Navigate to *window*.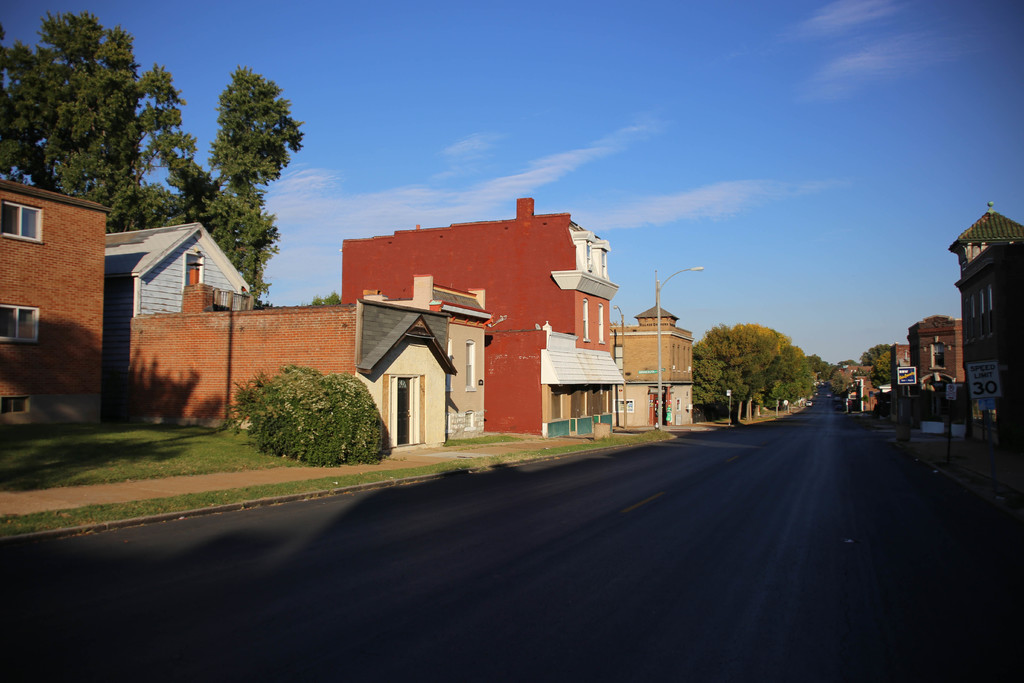
Navigation target: {"left": 2, "top": 201, "right": 41, "bottom": 240}.
